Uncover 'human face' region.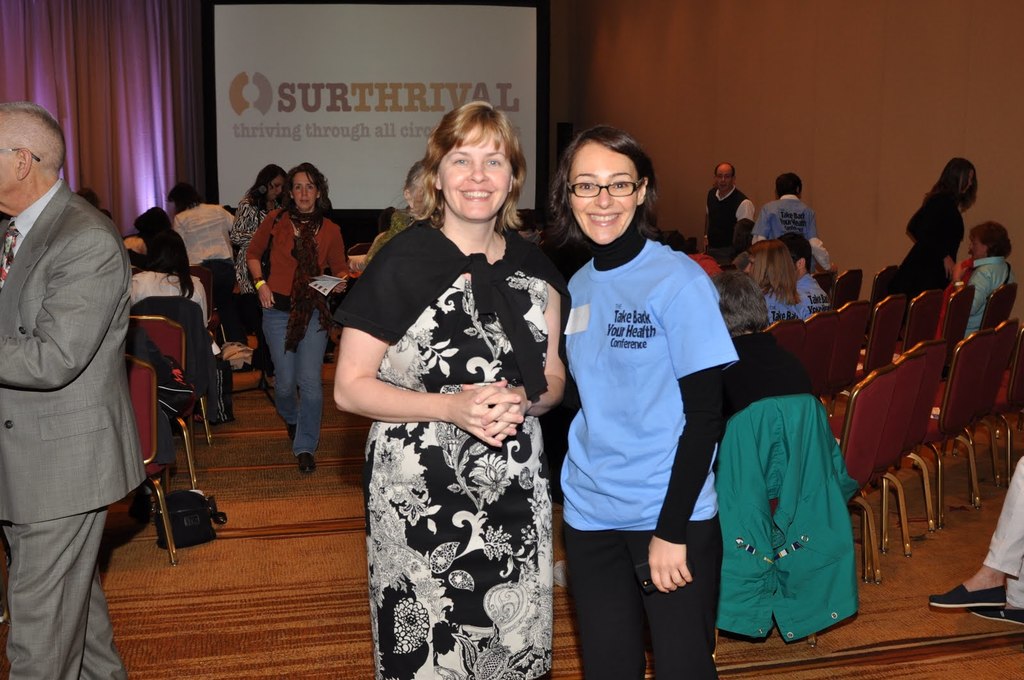
Uncovered: bbox(0, 130, 20, 209).
